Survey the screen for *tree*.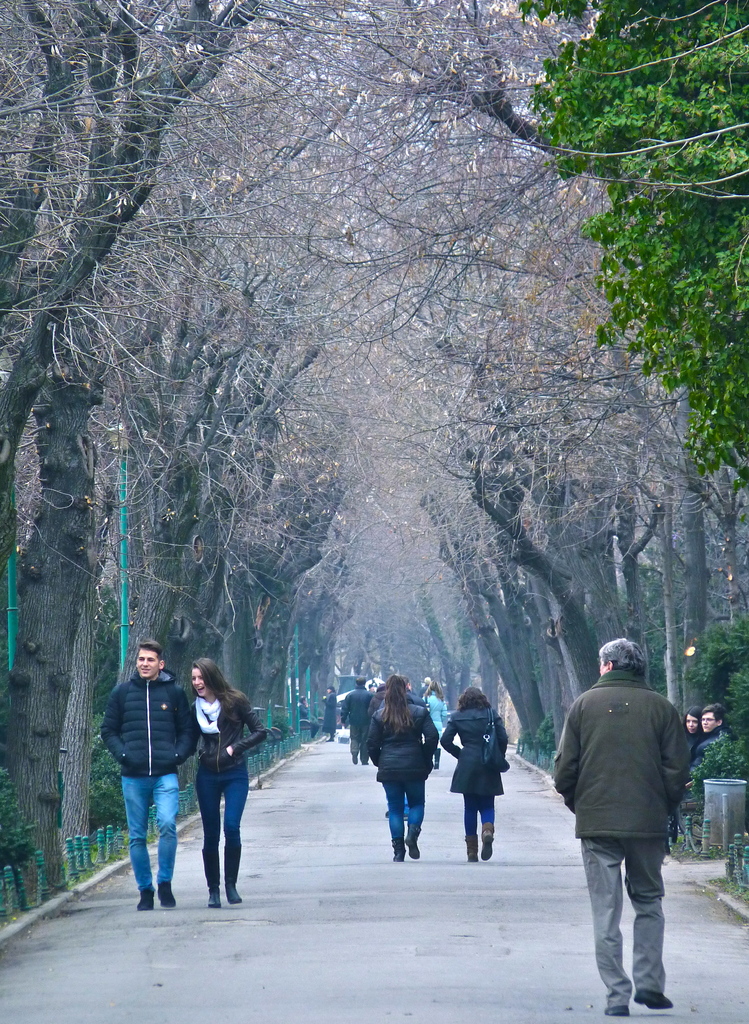
Survey found: l=0, t=0, r=558, b=917.
